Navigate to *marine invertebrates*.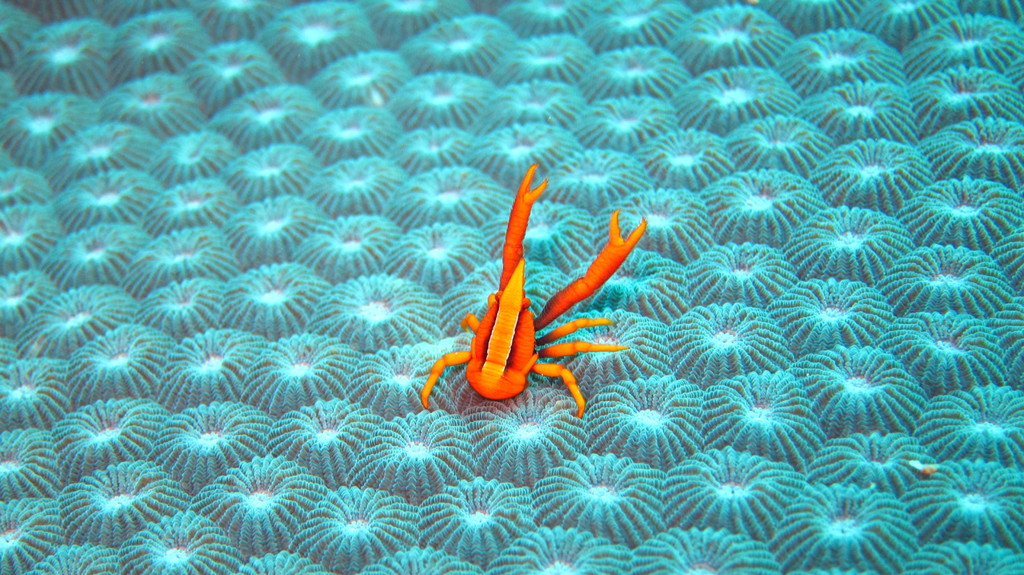
Navigation target: box=[182, 452, 365, 552].
